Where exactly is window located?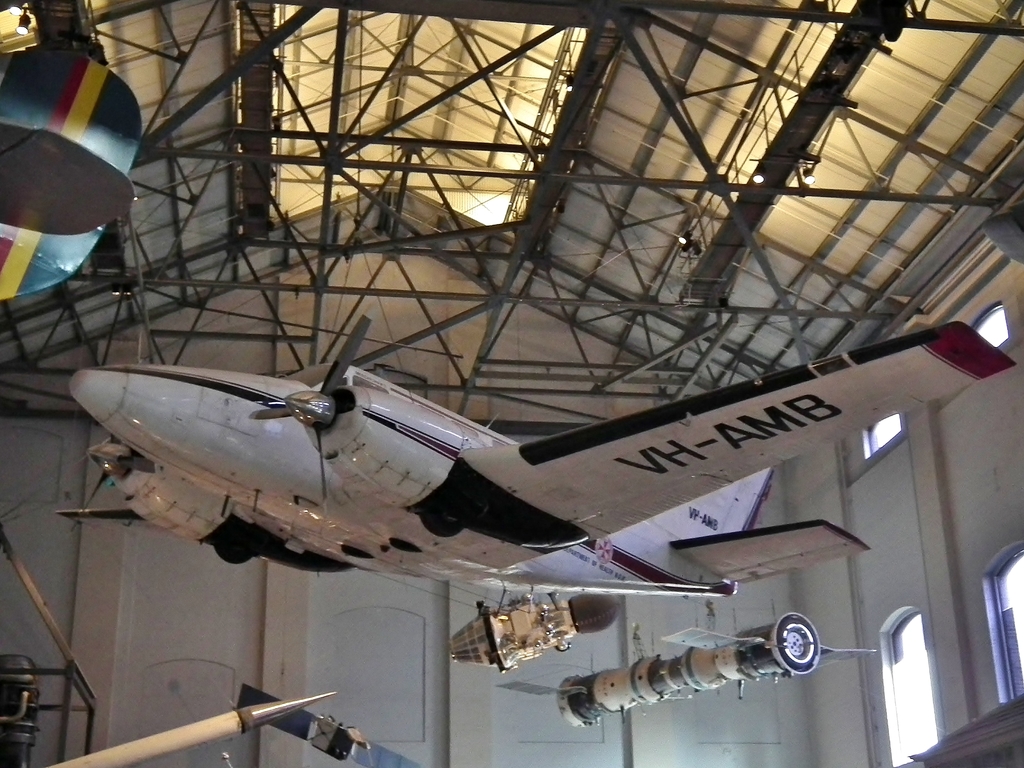
Its bounding box is l=850, t=420, r=917, b=470.
